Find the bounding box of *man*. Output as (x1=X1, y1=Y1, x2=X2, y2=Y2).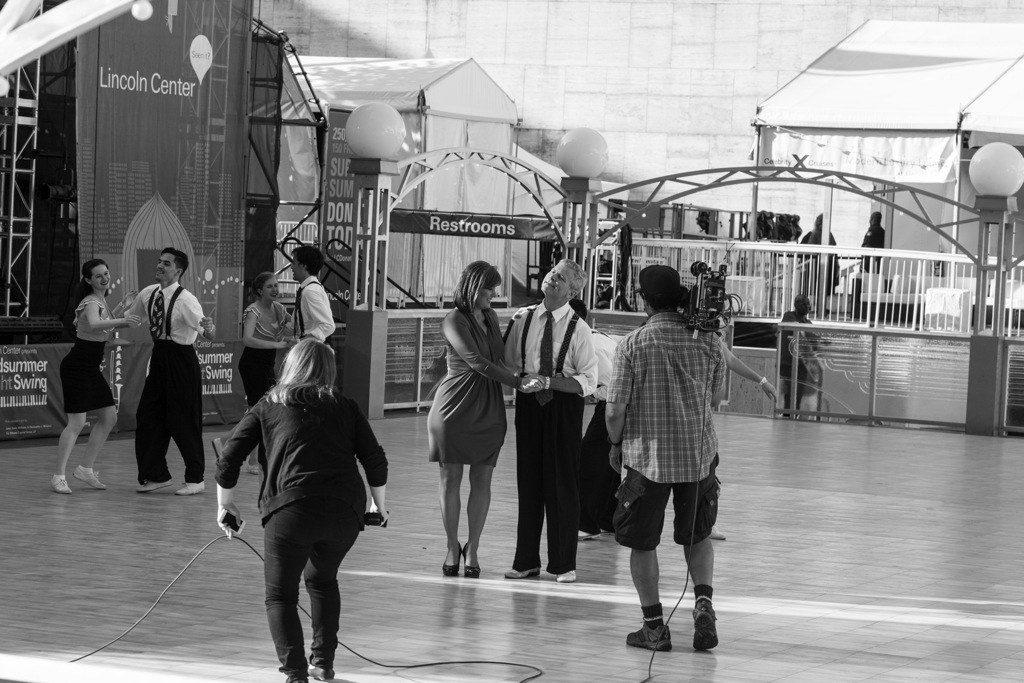
(x1=116, y1=249, x2=215, y2=497).
